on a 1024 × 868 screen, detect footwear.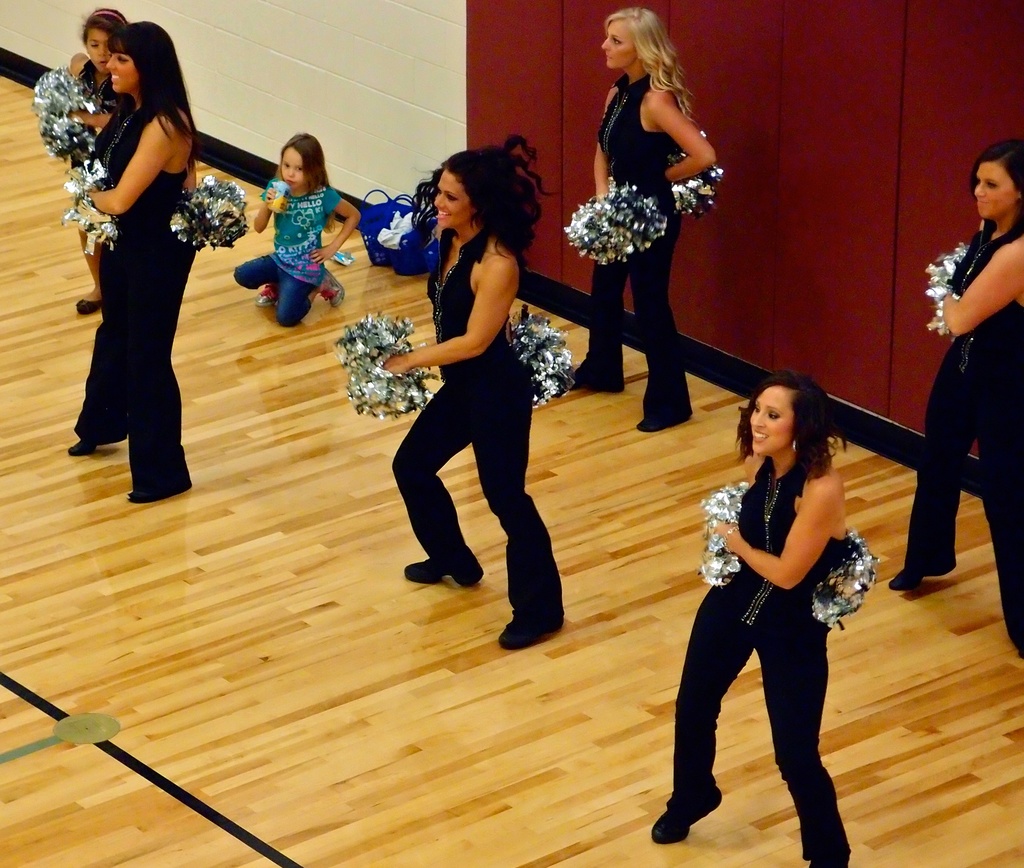
left=313, top=262, right=341, bottom=307.
